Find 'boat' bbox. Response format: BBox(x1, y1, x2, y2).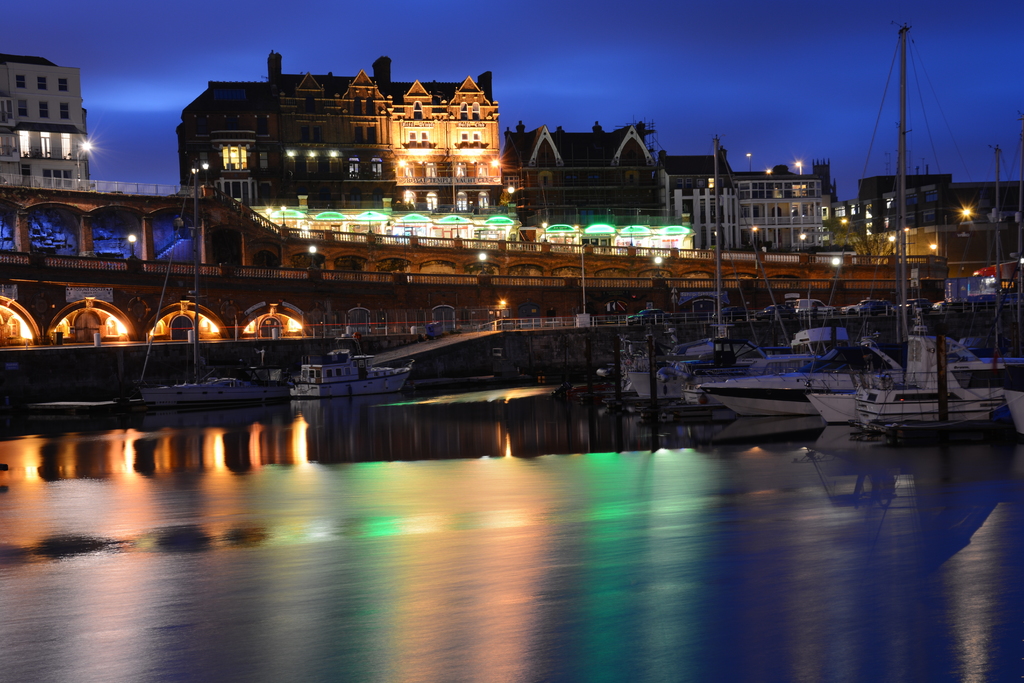
BBox(695, 349, 910, 409).
